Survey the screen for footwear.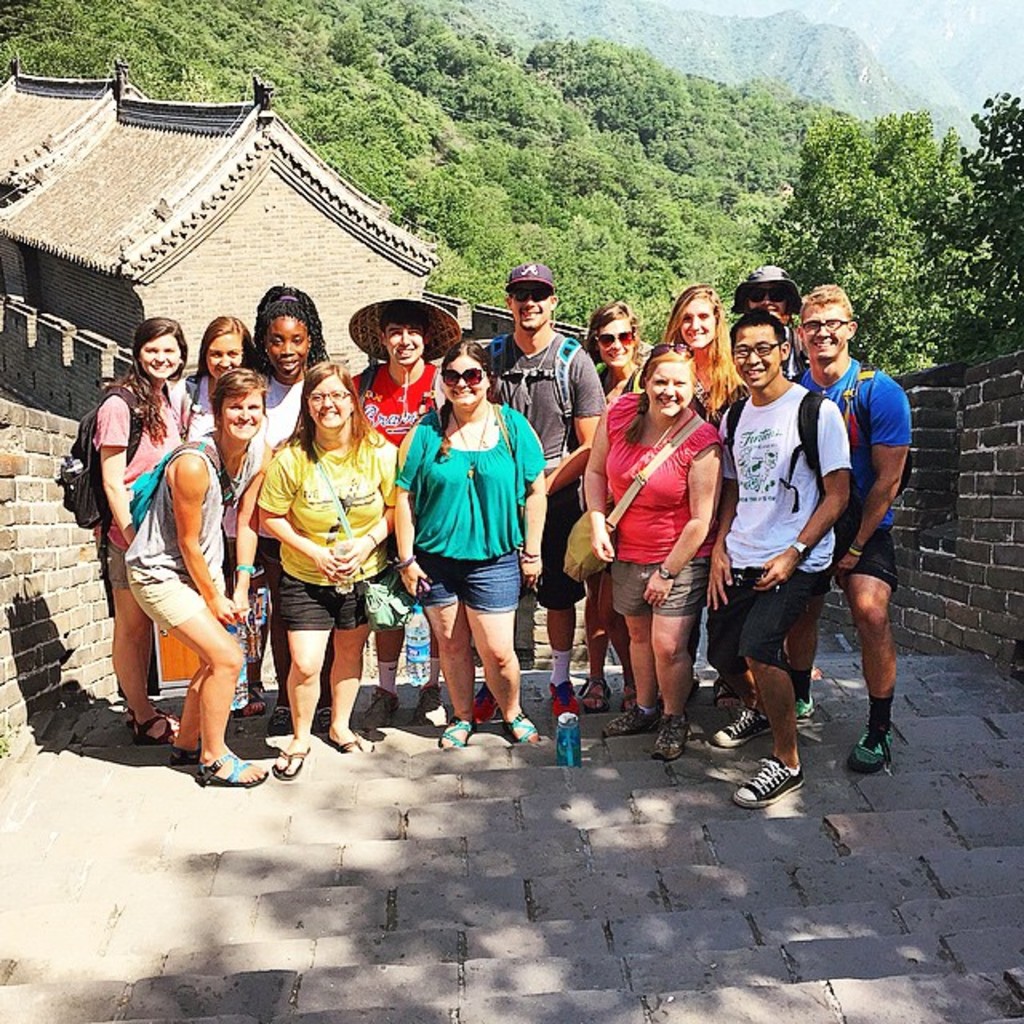
Survey found: 621:698:635:706.
